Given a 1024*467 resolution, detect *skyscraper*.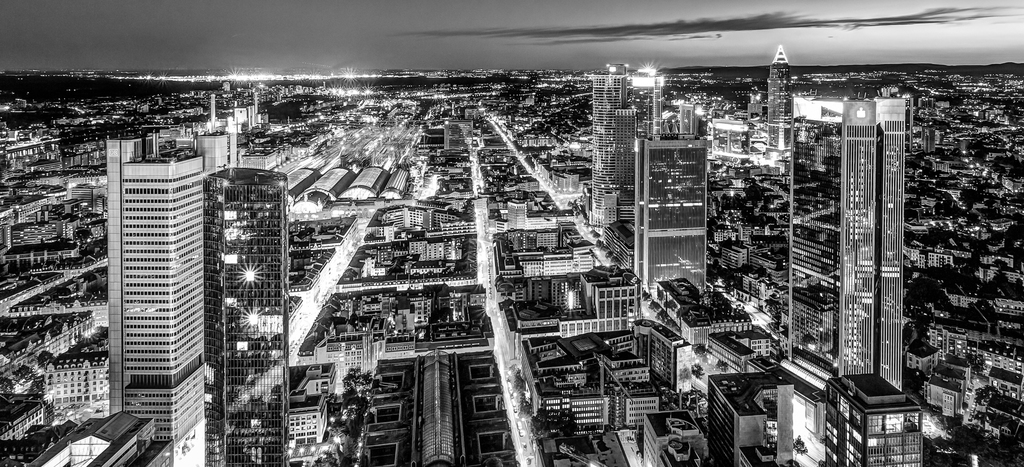
588,63,634,224.
